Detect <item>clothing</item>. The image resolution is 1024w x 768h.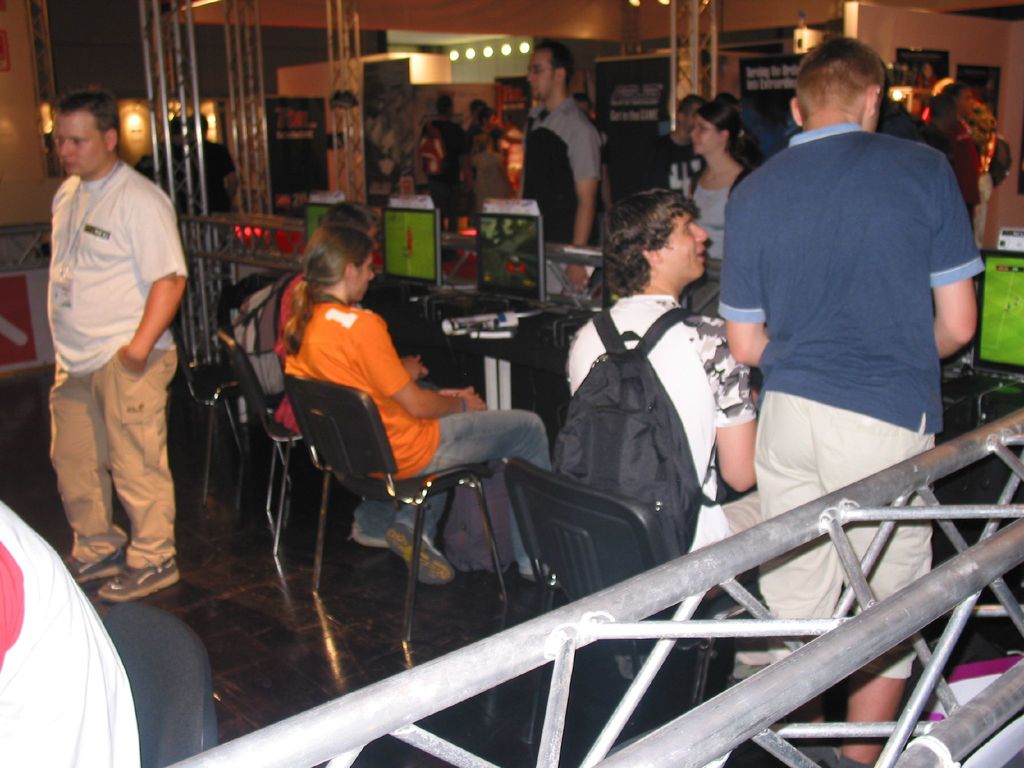
[880,96,922,138].
